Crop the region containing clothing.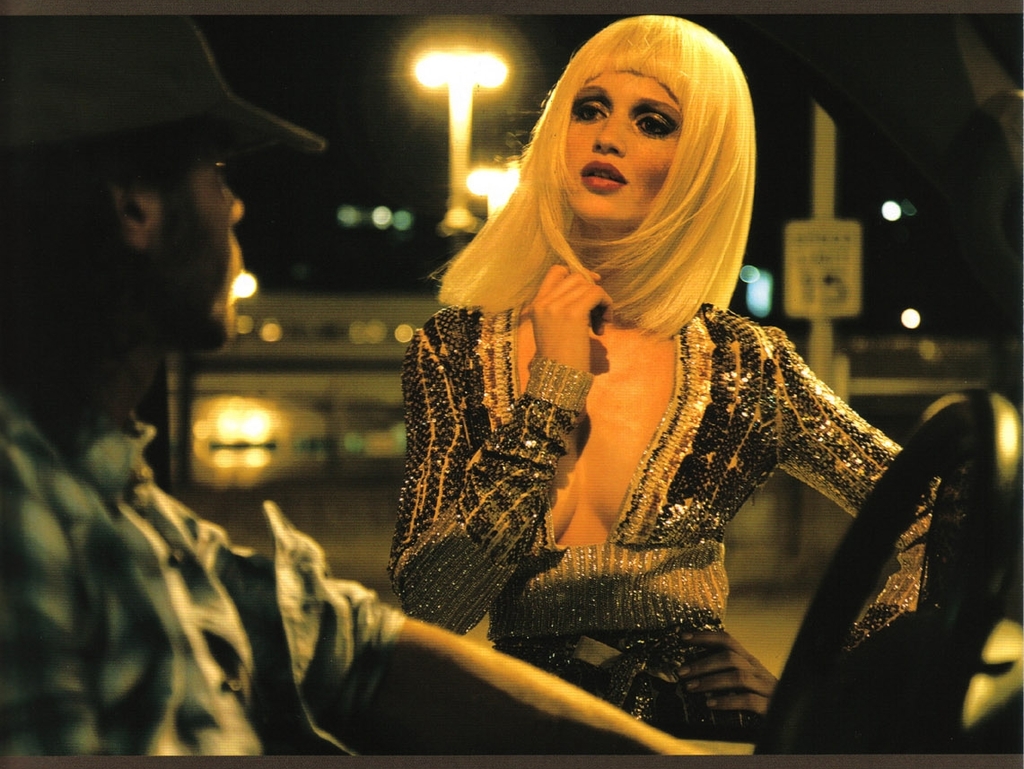
Crop region: [0,394,396,756].
